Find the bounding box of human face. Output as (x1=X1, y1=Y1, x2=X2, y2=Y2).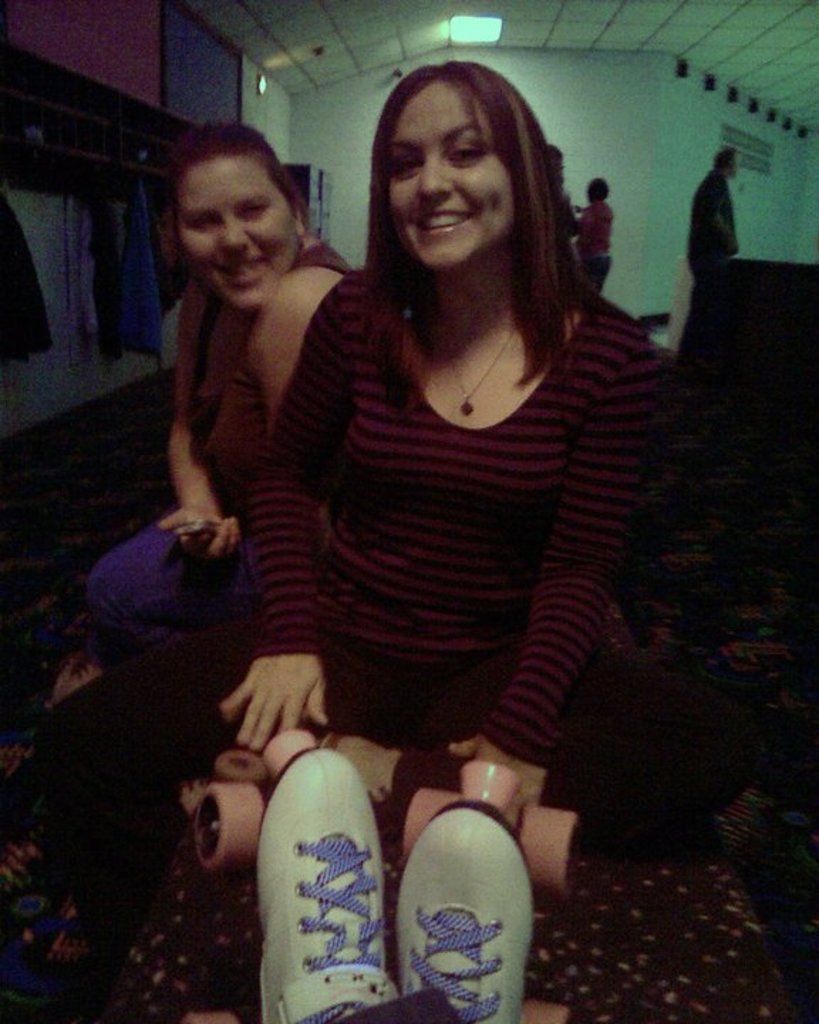
(x1=391, y1=82, x2=512, y2=263).
